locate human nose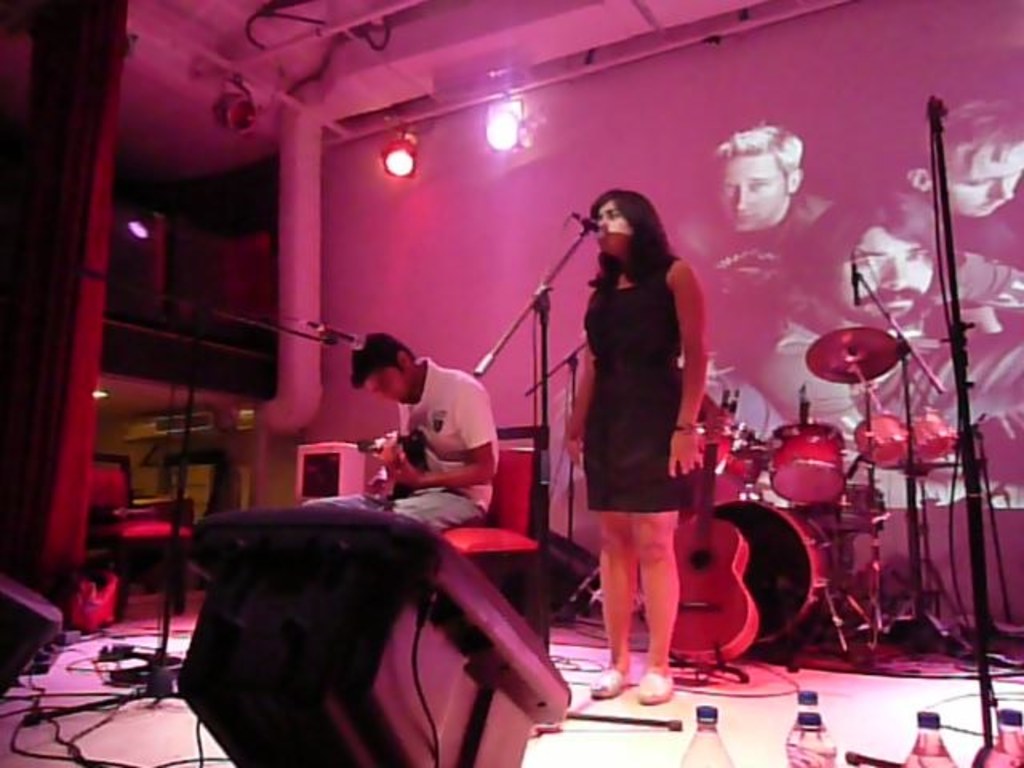
locate(733, 186, 752, 211)
